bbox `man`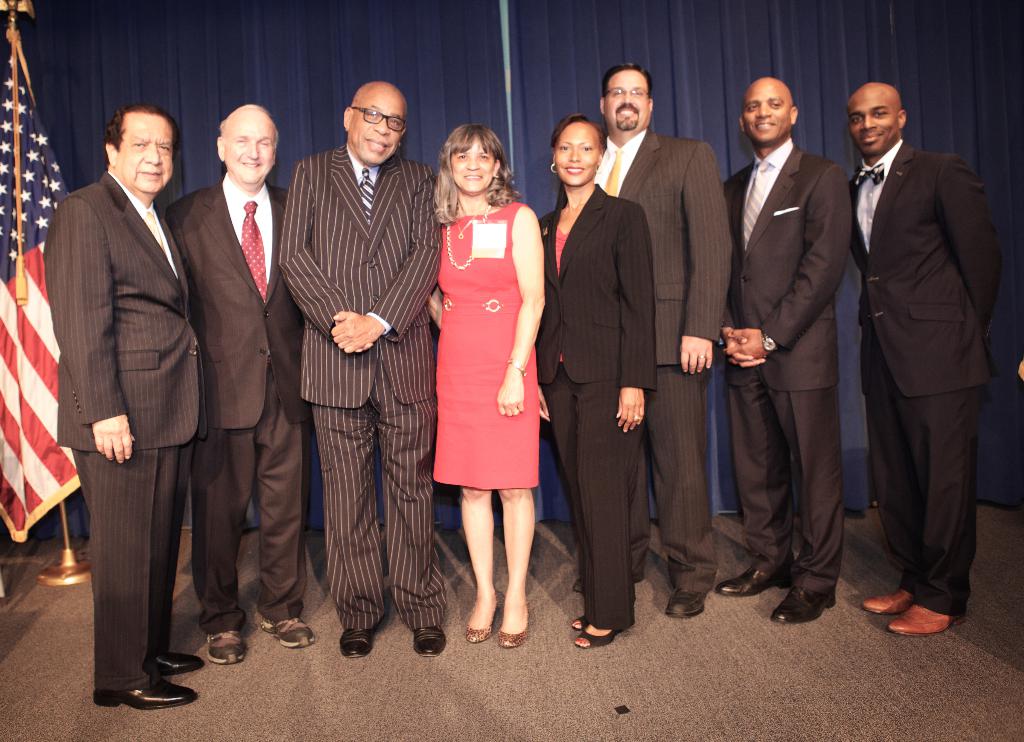
[719,76,853,624]
